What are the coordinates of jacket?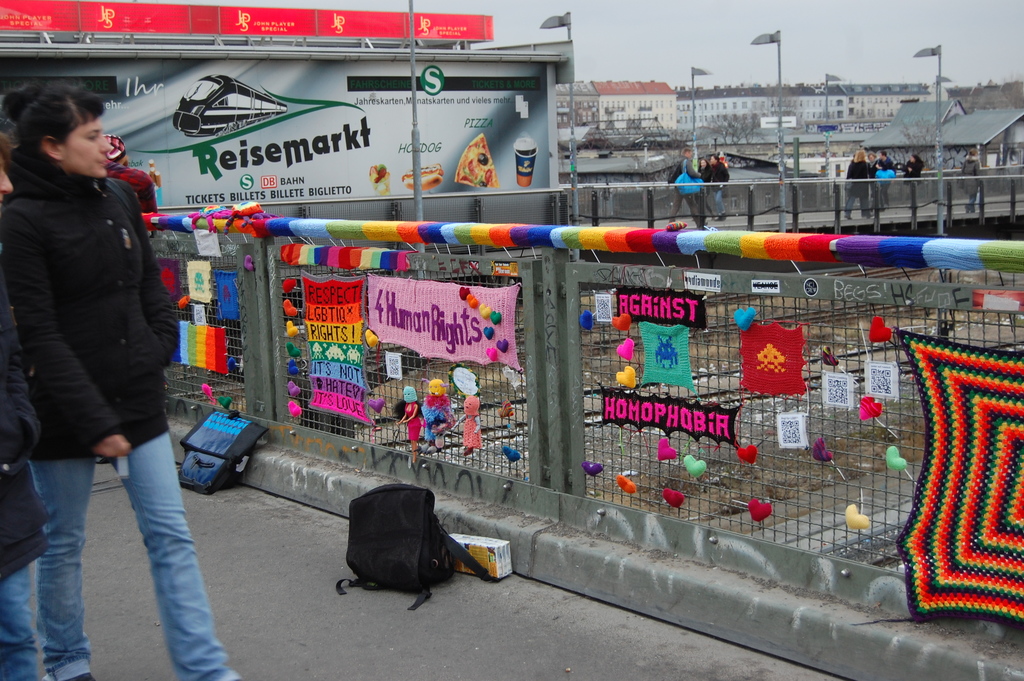
[5, 87, 168, 447].
